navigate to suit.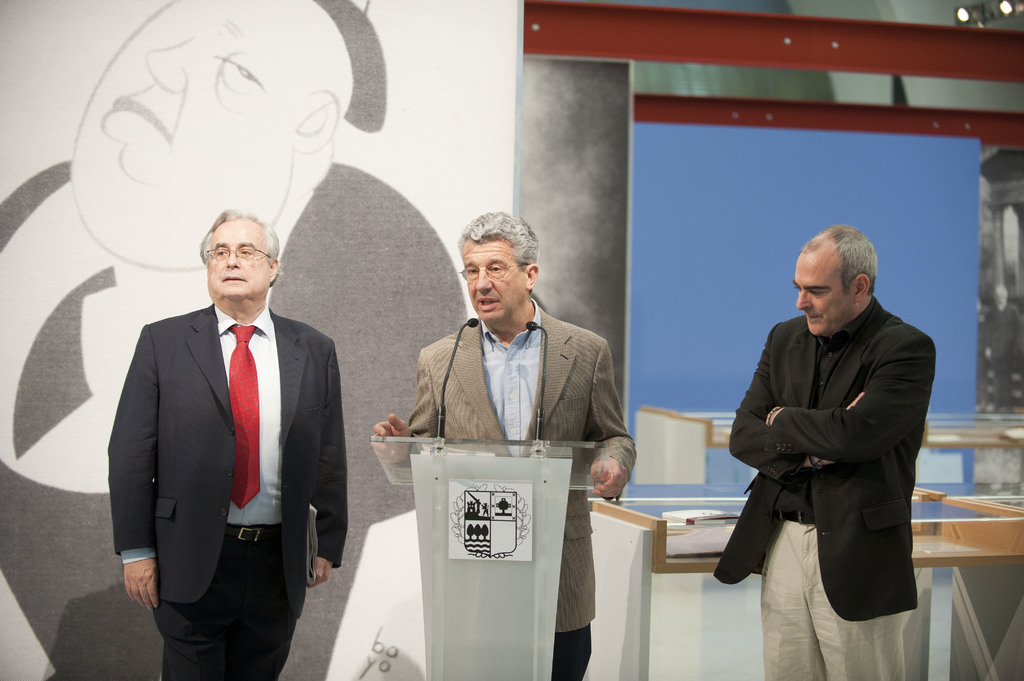
Navigation target: l=107, t=300, r=340, b=680.
